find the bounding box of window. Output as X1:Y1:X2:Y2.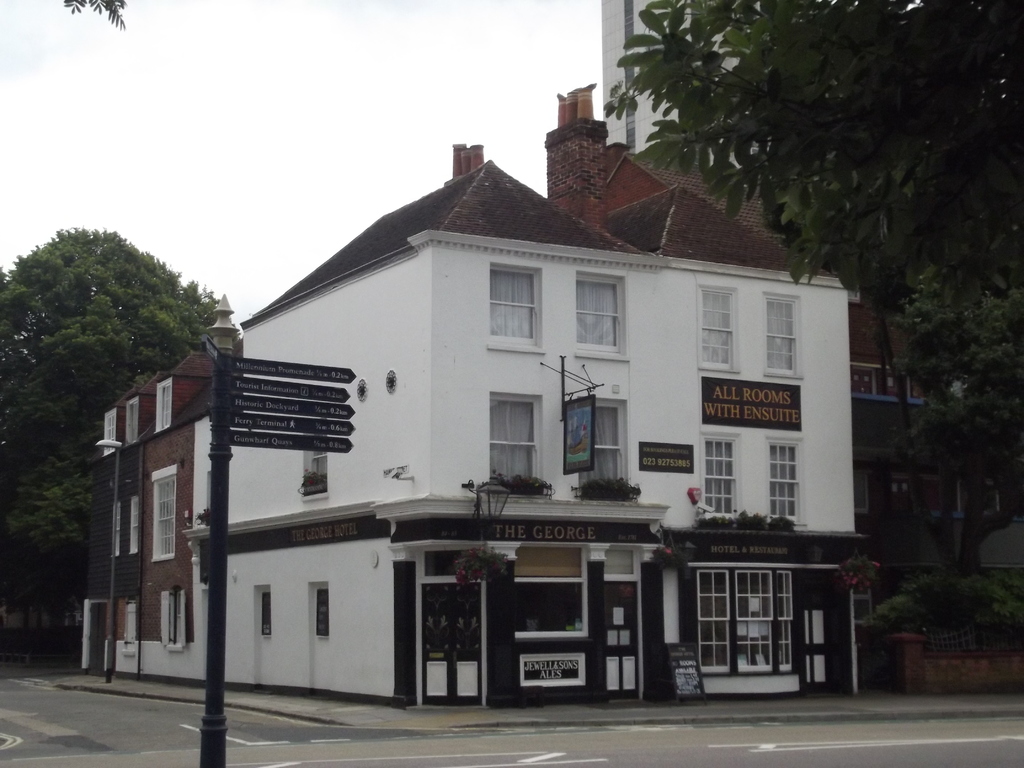
578:274:627:351.
